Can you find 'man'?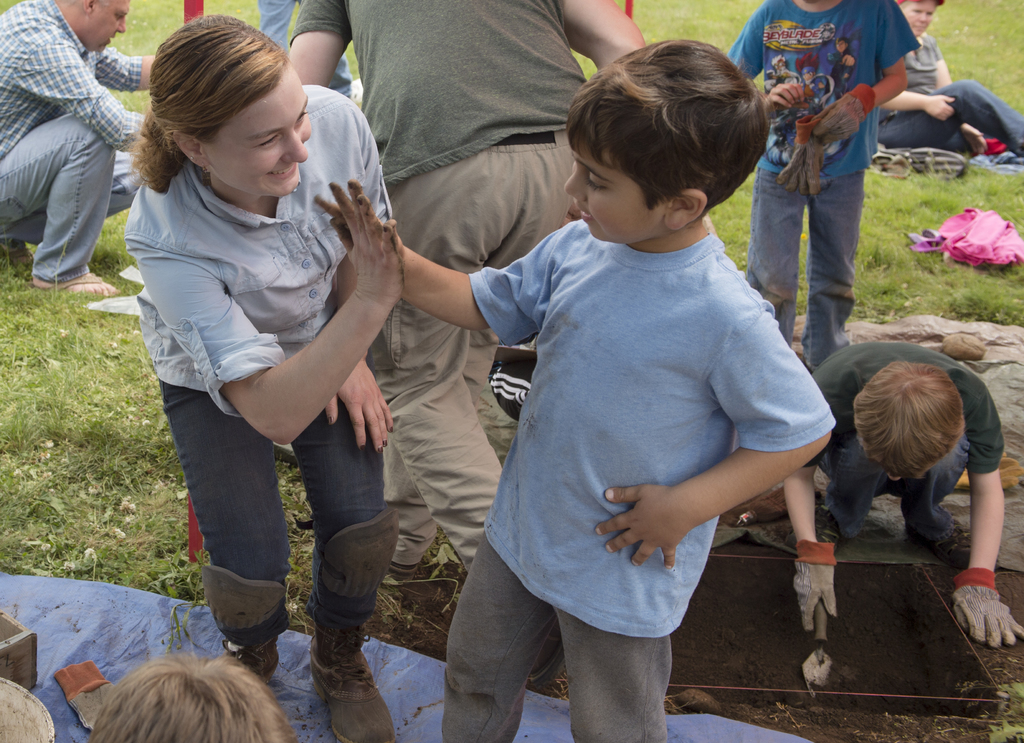
Yes, bounding box: {"x1": 0, "y1": 0, "x2": 162, "y2": 299}.
